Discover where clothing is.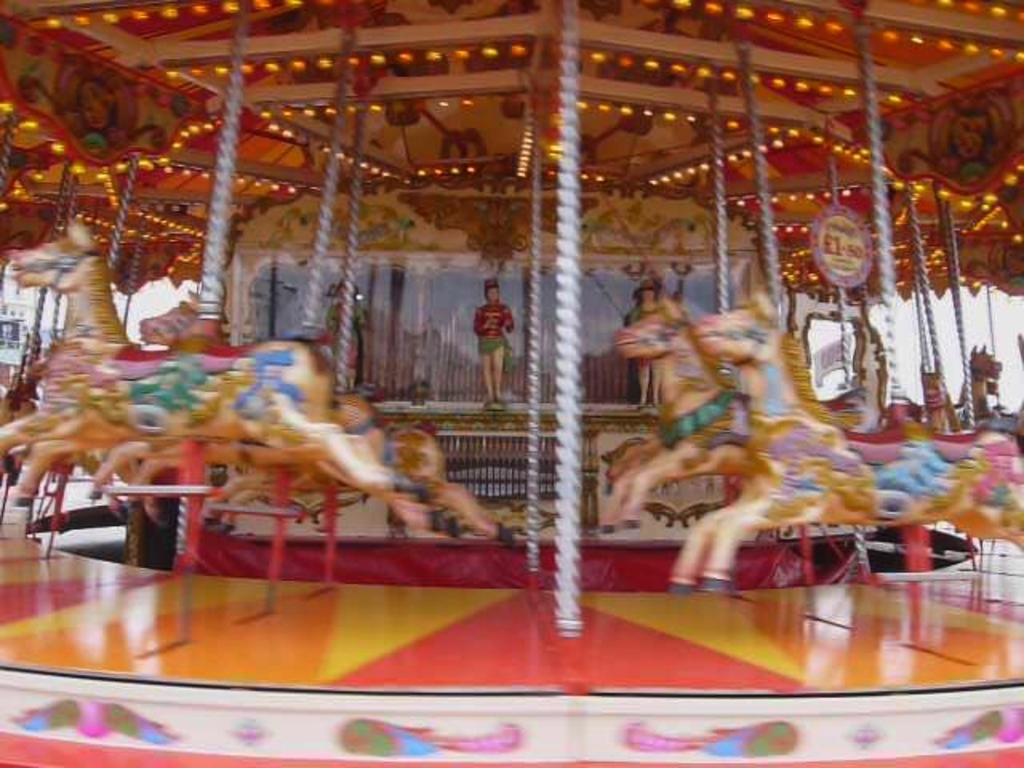
Discovered at detection(616, 307, 653, 366).
